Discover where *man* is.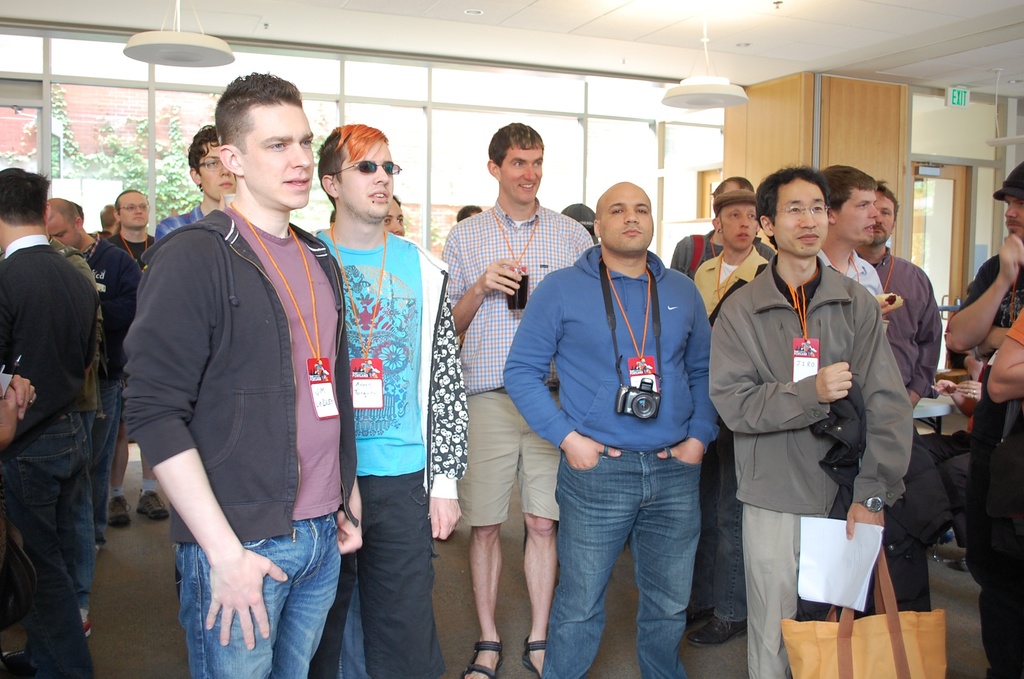
Discovered at pyautogui.locateOnScreen(120, 70, 360, 678).
